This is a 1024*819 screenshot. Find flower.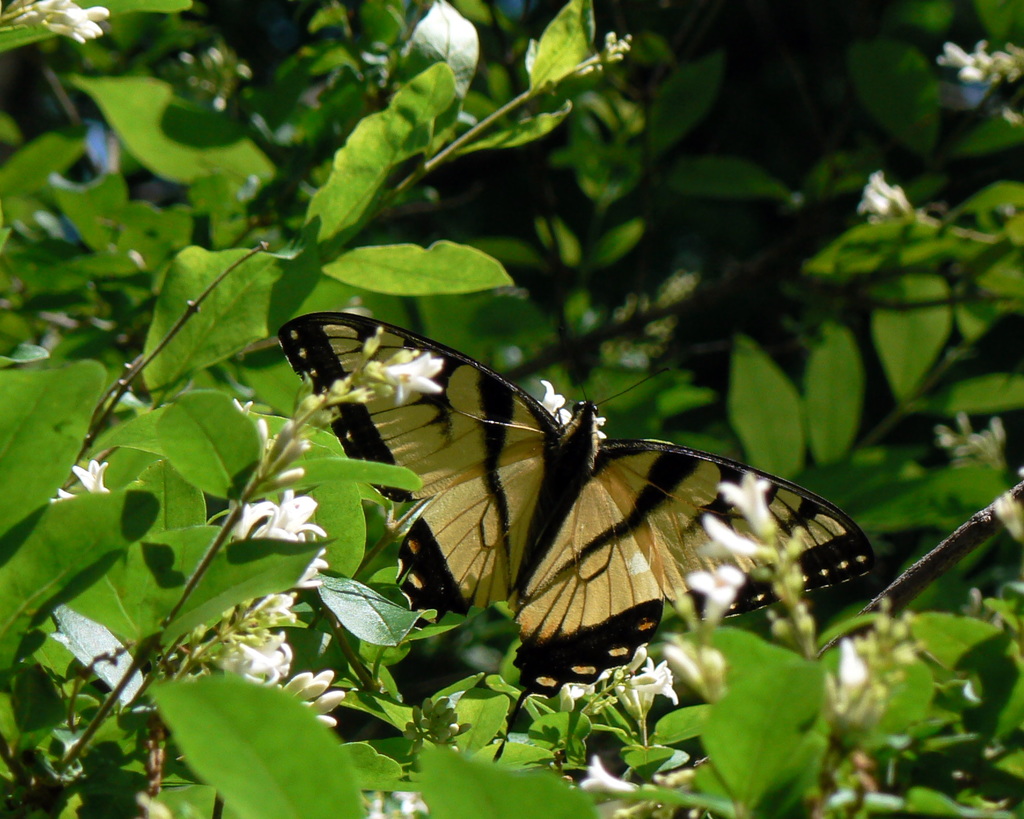
Bounding box: [716,474,776,531].
